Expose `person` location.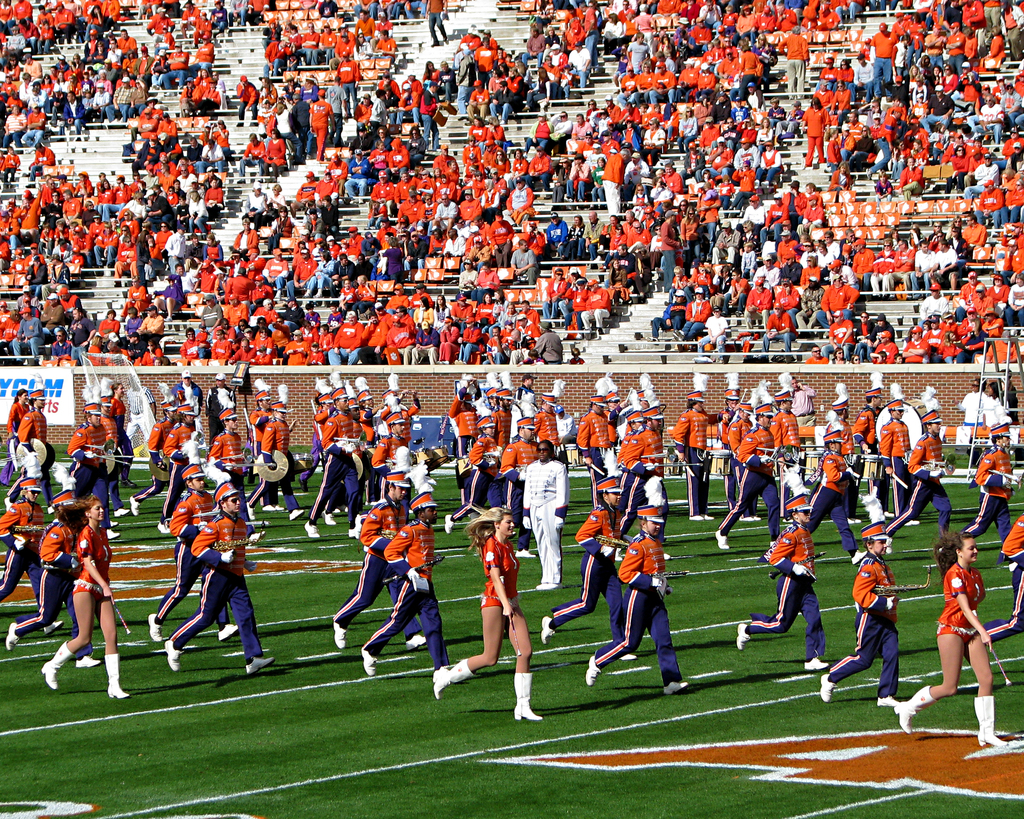
Exposed at BBox(377, 374, 419, 435).
